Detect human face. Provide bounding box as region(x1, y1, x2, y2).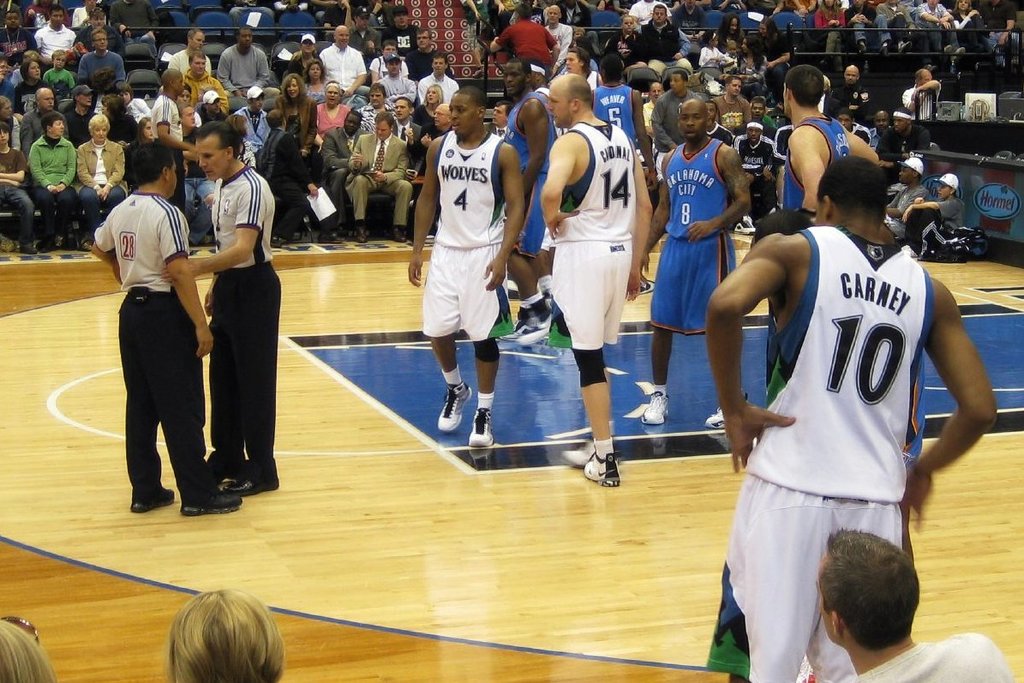
region(892, 111, 902, 133).
